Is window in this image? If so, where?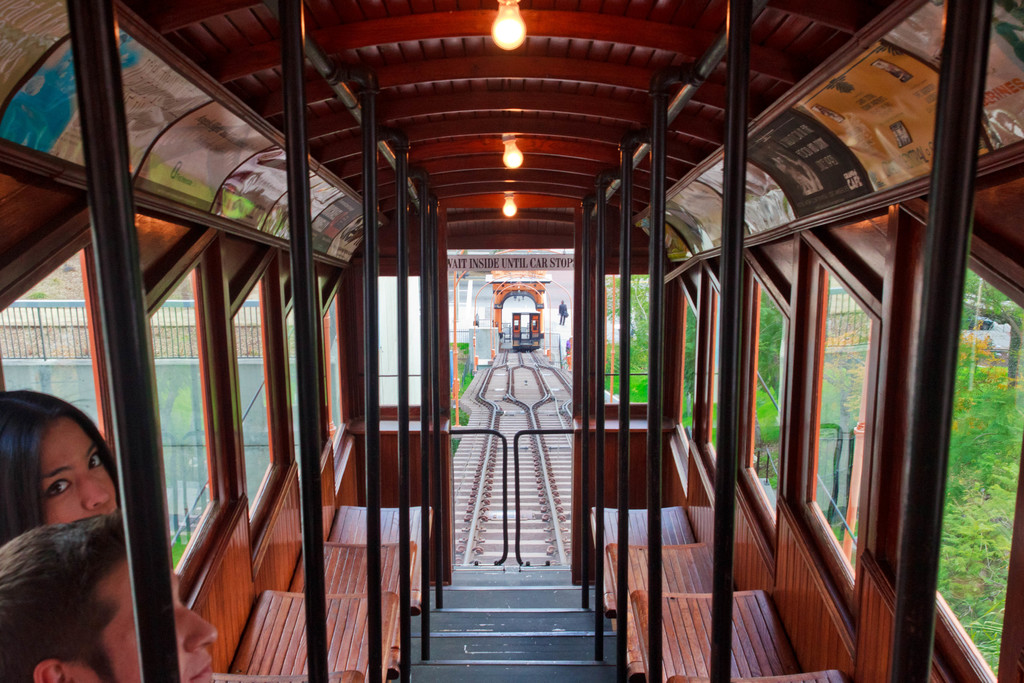
Yes, at x1=369, y1=273, x2=421, y2=404.
